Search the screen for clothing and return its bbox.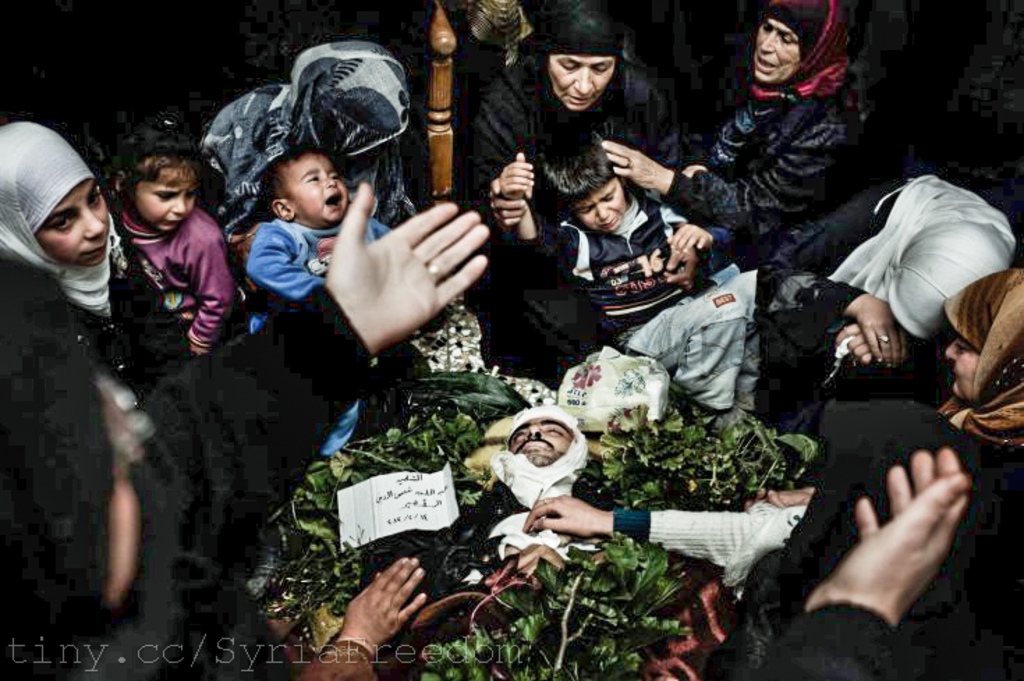
Found: pyautogui.locateOnScreen(750, 164, 1023, 436).
